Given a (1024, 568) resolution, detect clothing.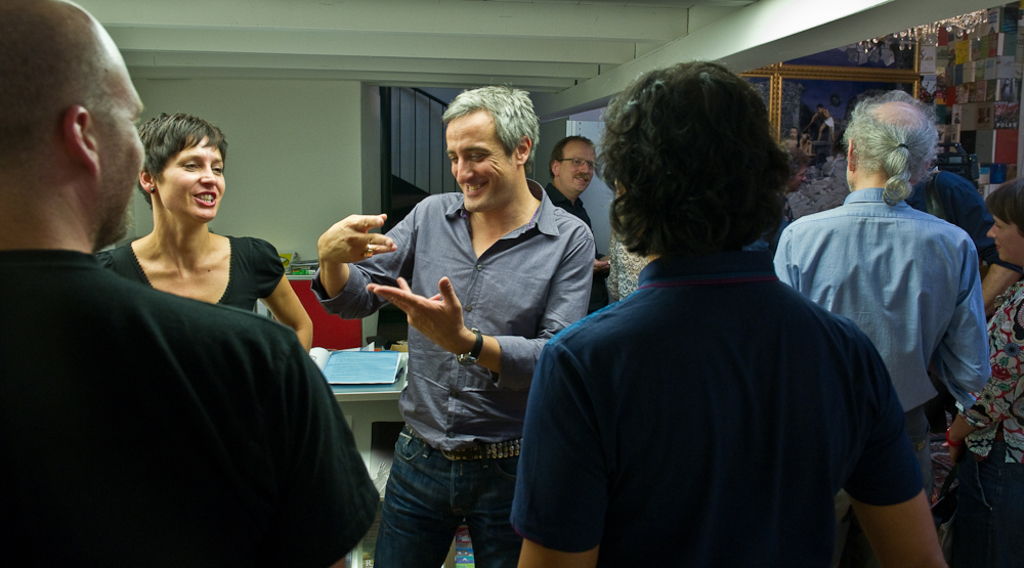
908 170 993 264.
